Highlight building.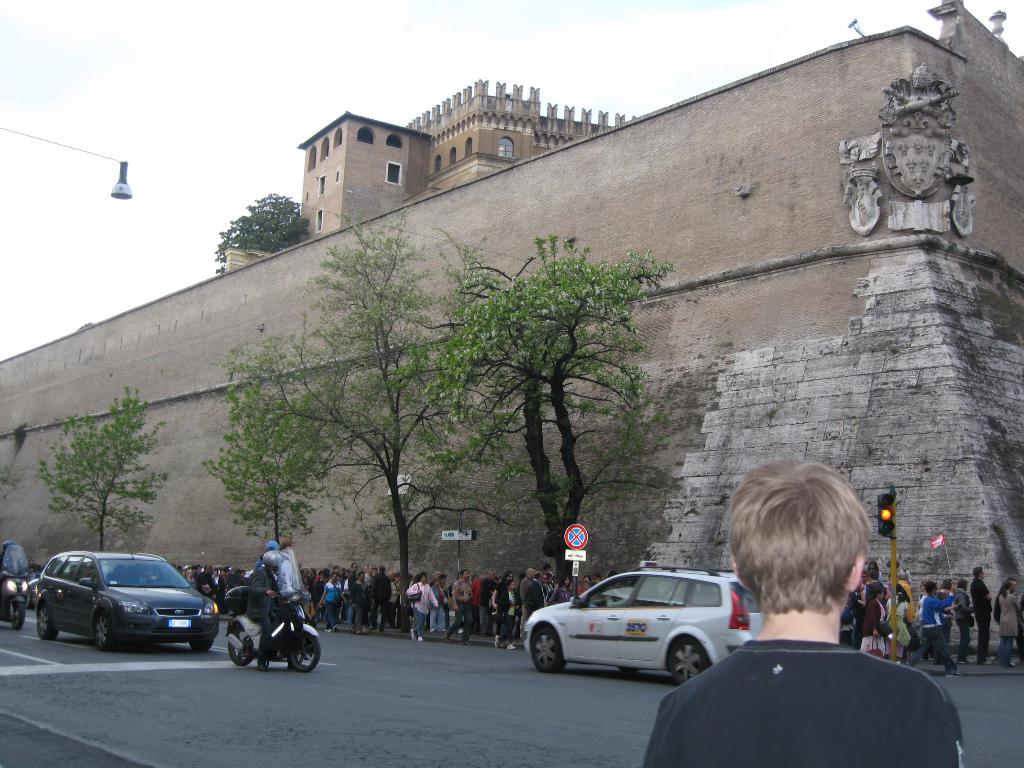
Highlighted region: select_region(0, 3, 1023, 650).
